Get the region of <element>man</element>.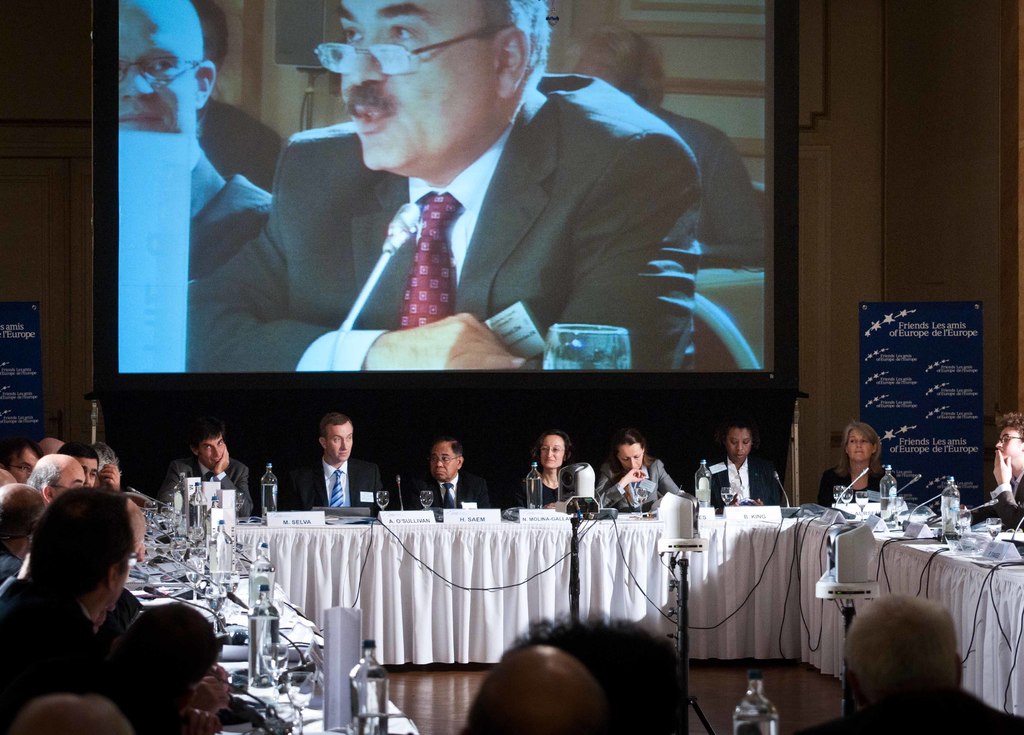
499:617:685:734.
